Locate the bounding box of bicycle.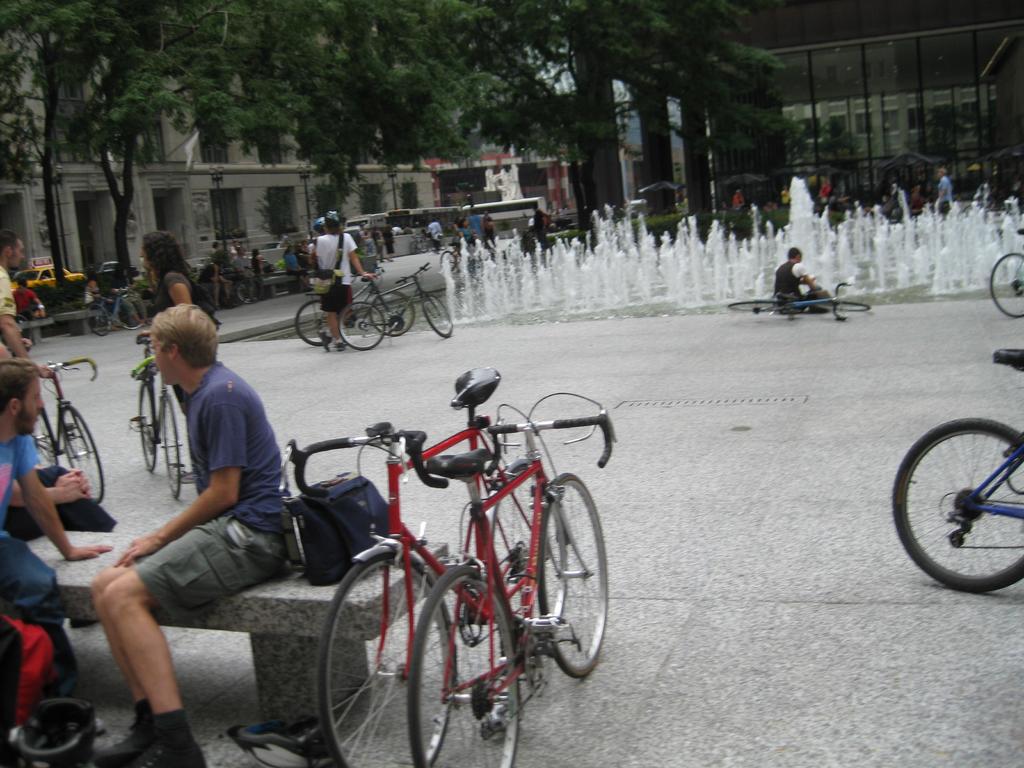
Bounding box: box(29, 359, 109, 519).
